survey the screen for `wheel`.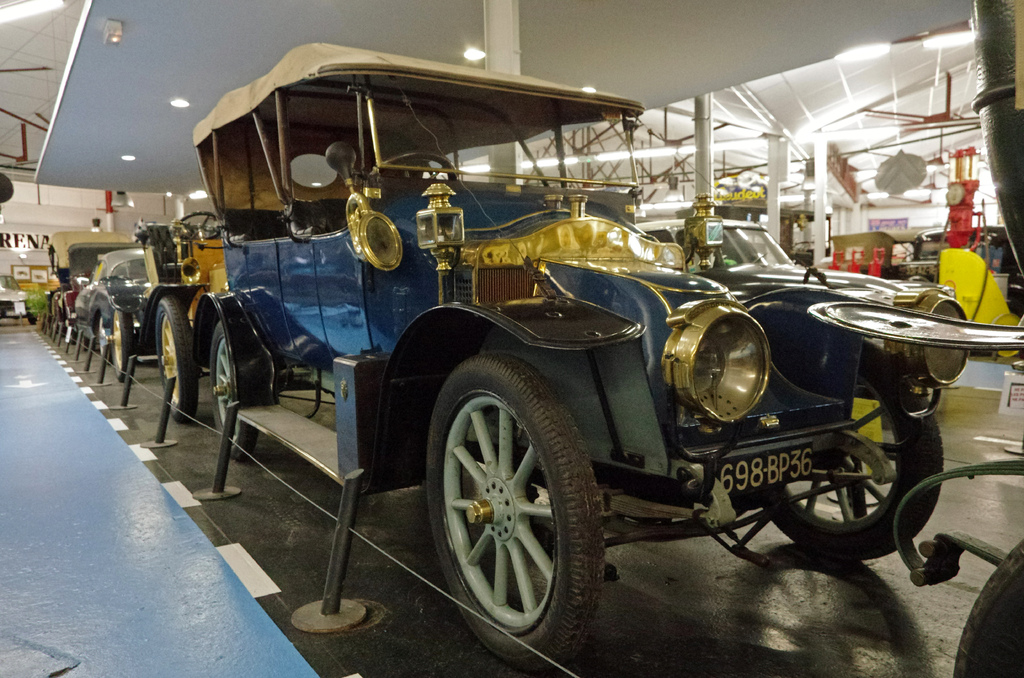
Survey found: detection(372, 154, 451, 184).
